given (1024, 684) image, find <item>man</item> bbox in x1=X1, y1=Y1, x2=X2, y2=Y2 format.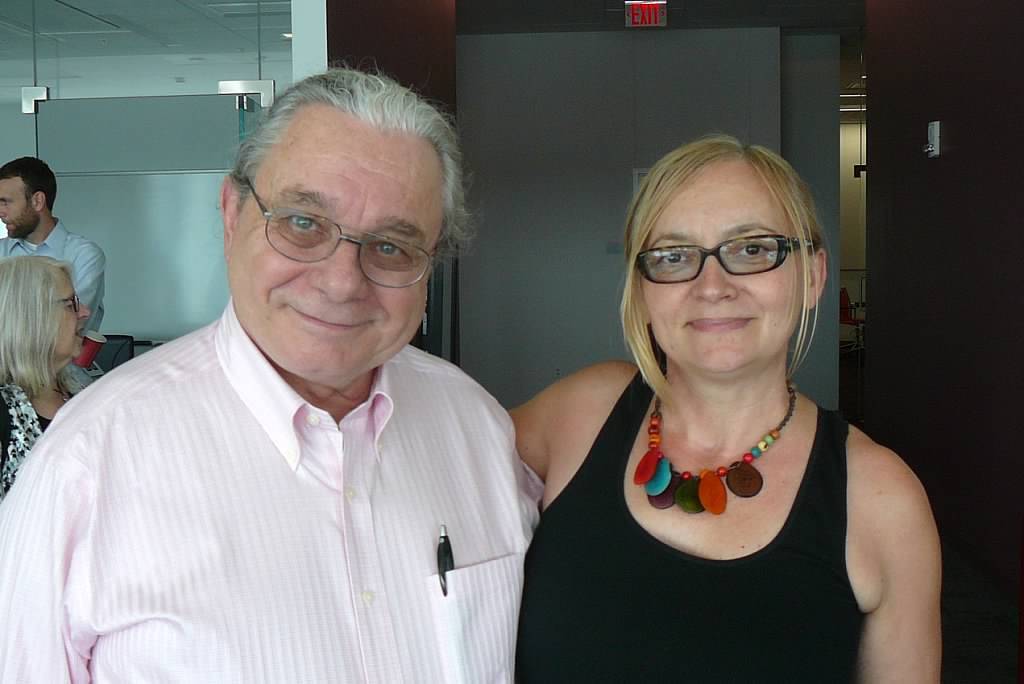
x1=15, y1=74, x2=588, y2=673.
